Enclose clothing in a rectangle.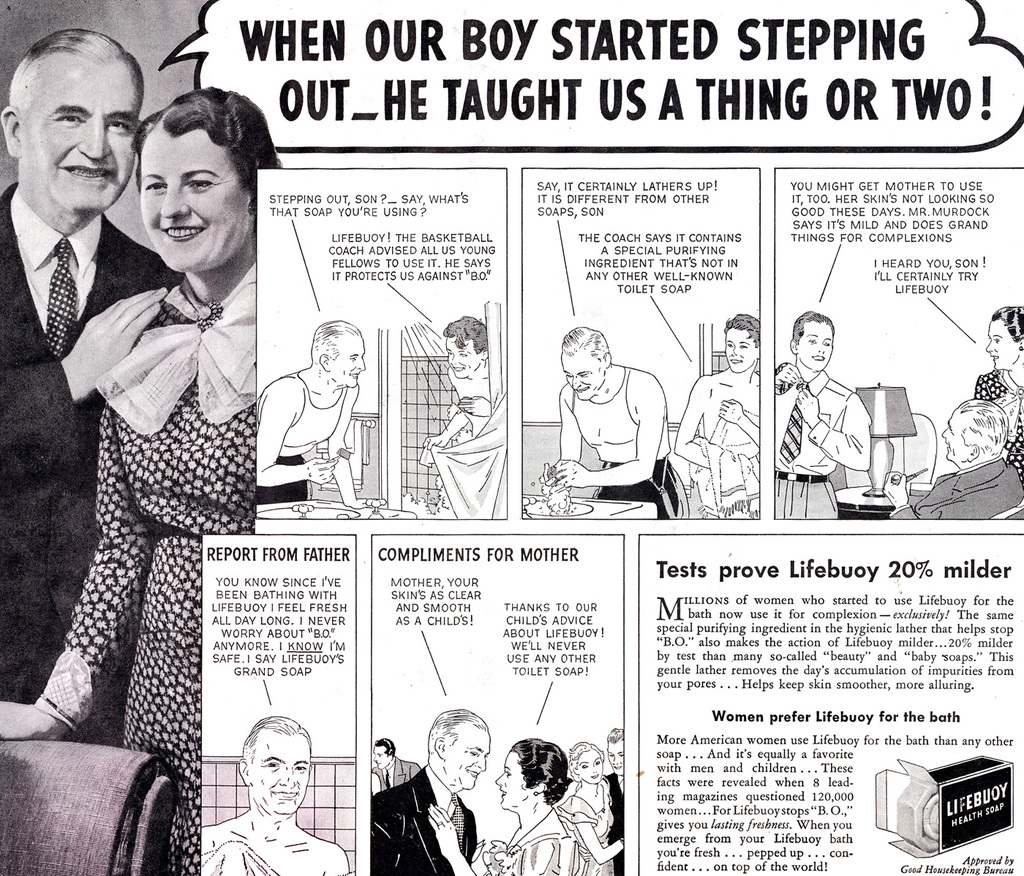
203, 817, 338, 875.
